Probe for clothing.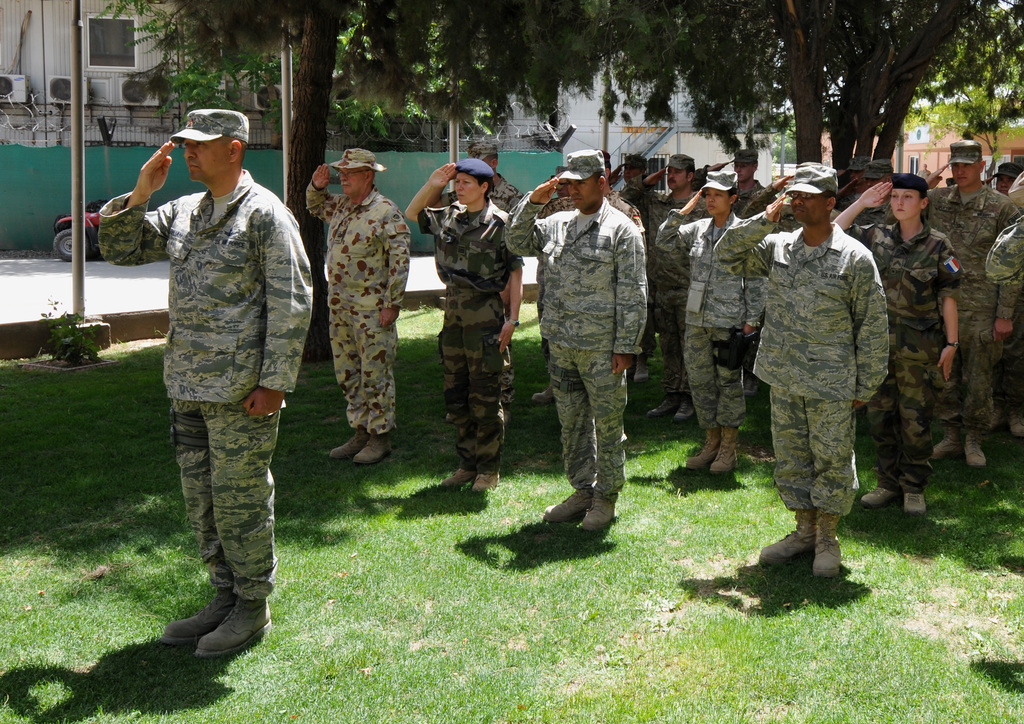
Probe result: [x1=420, y1=203, x2=525, y2=476].
